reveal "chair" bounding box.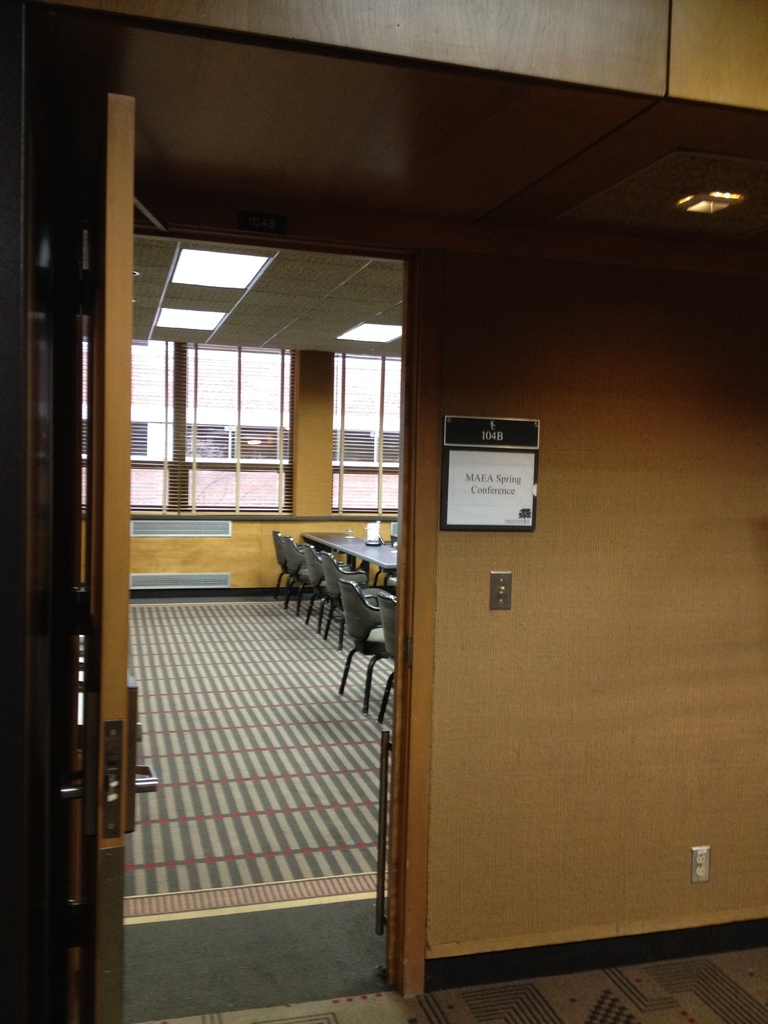
Revealed: region(376, 592, 396, 697).
